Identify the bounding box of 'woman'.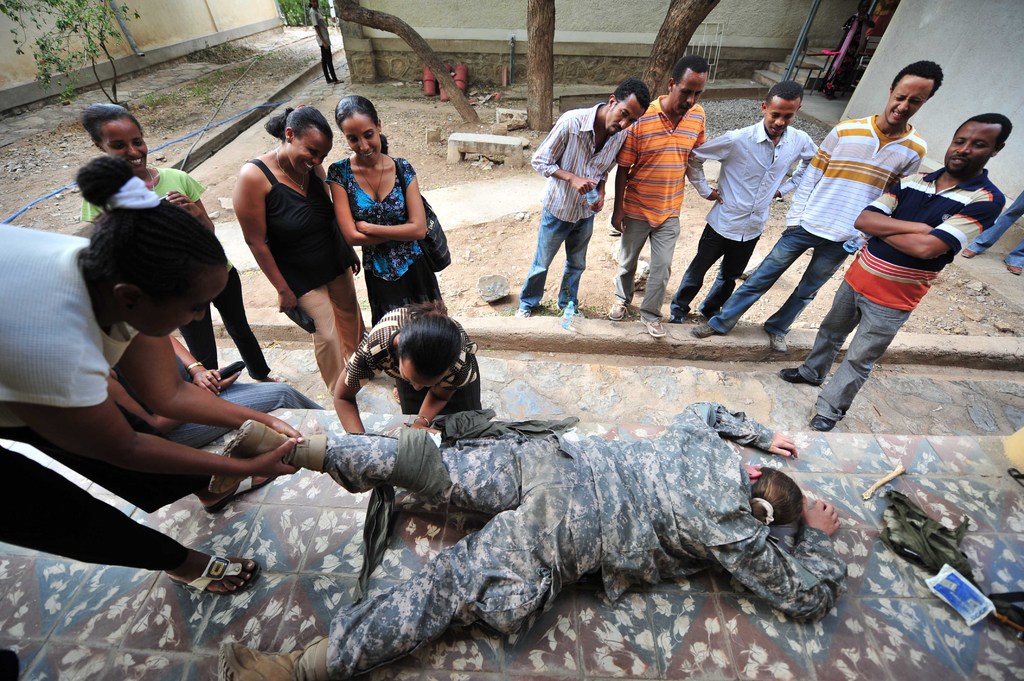
83:98:282:387.
